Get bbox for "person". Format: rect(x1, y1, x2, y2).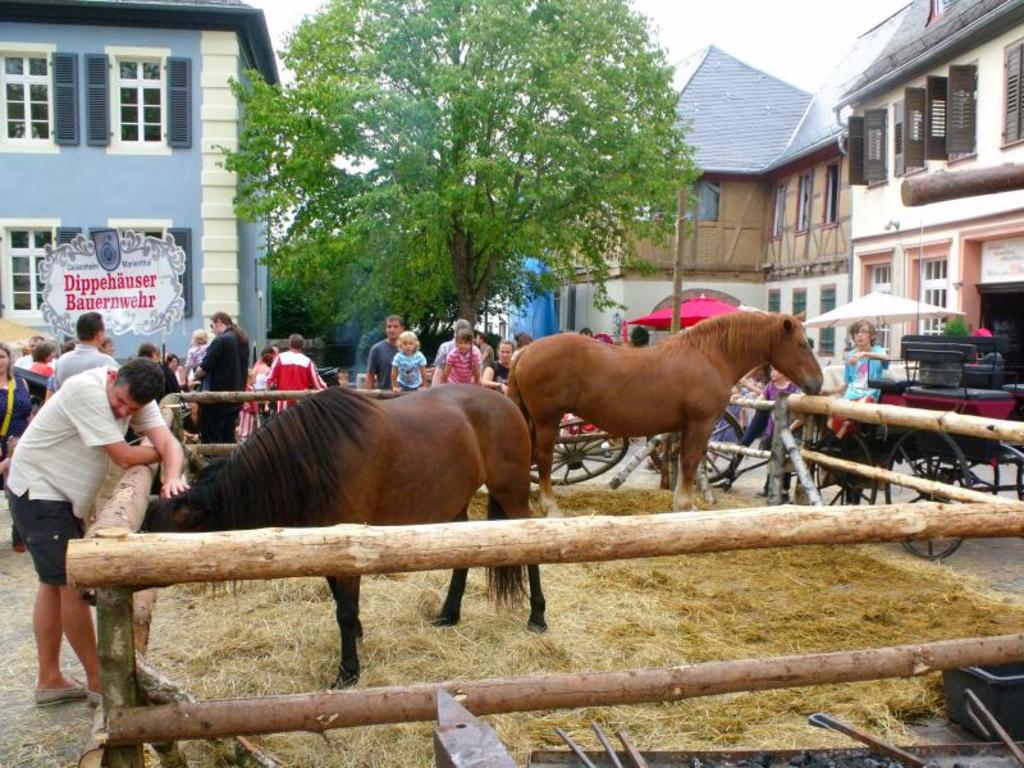
rect(389, 332, 429, 389).
